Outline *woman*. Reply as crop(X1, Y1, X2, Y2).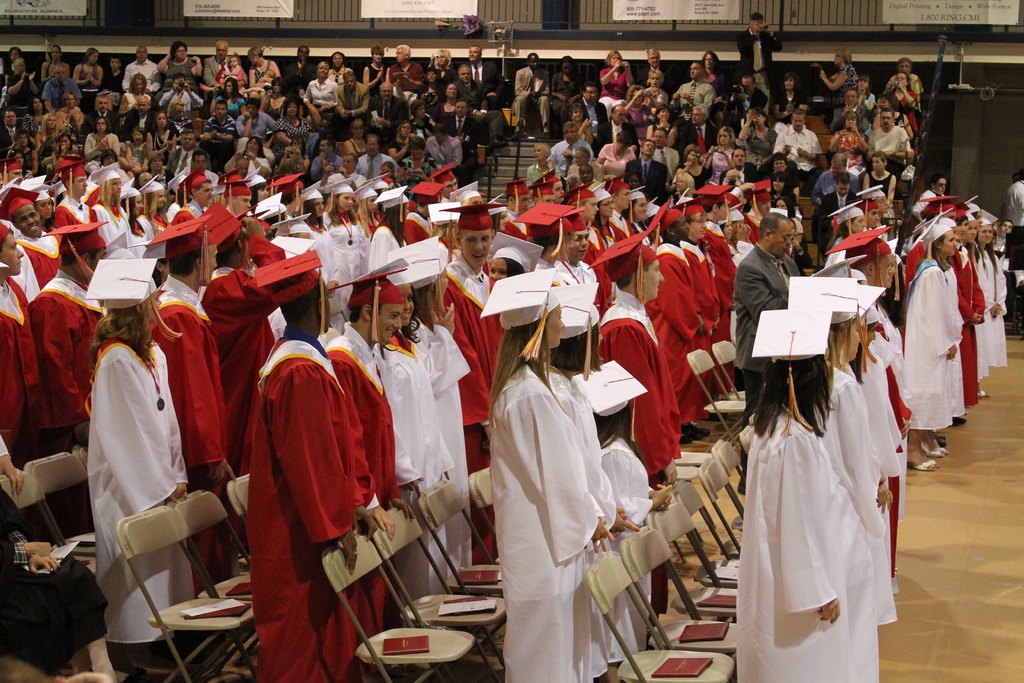
crop(700, 51, 729, 101).
